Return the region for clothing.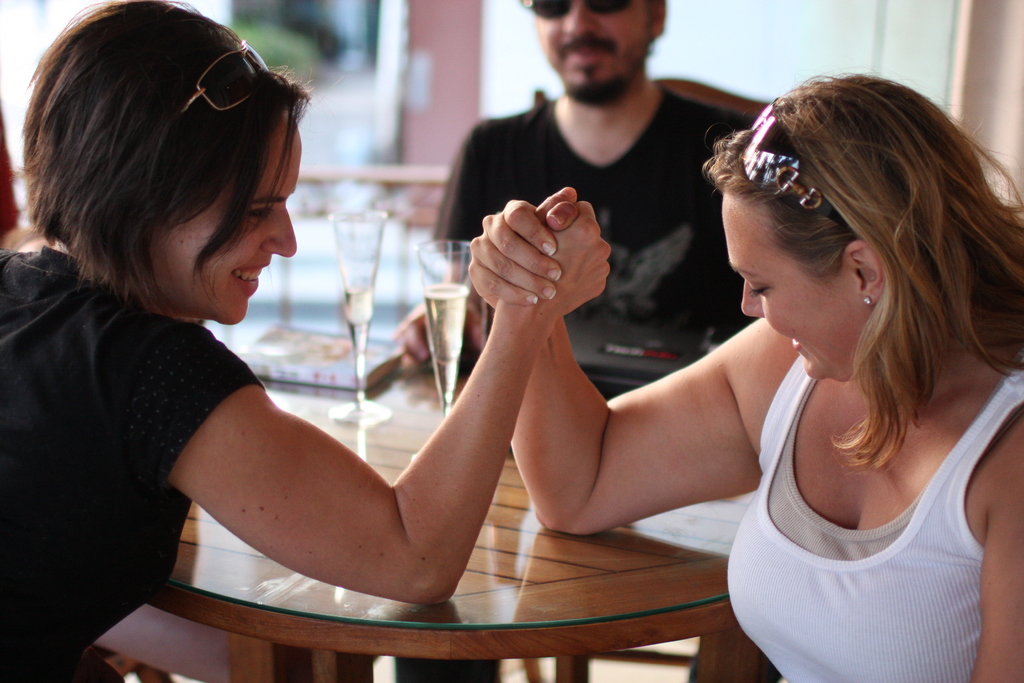
box(2, 241, 272, 682).
